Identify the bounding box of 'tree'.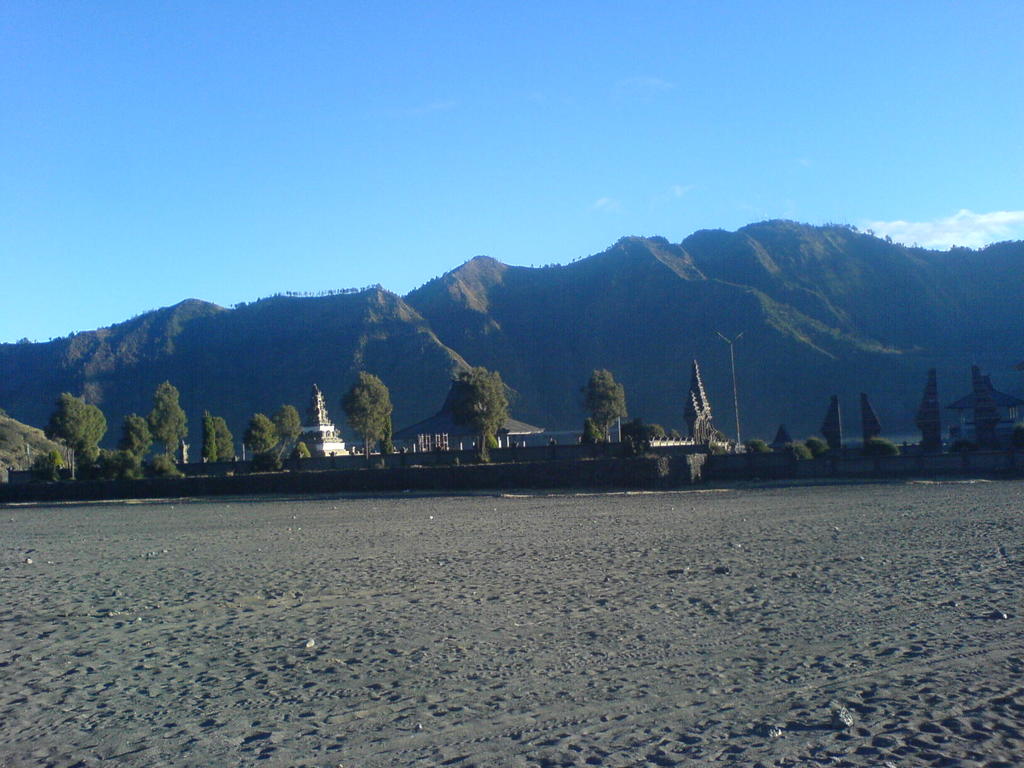
select_region(146, 380, 193, 466).
